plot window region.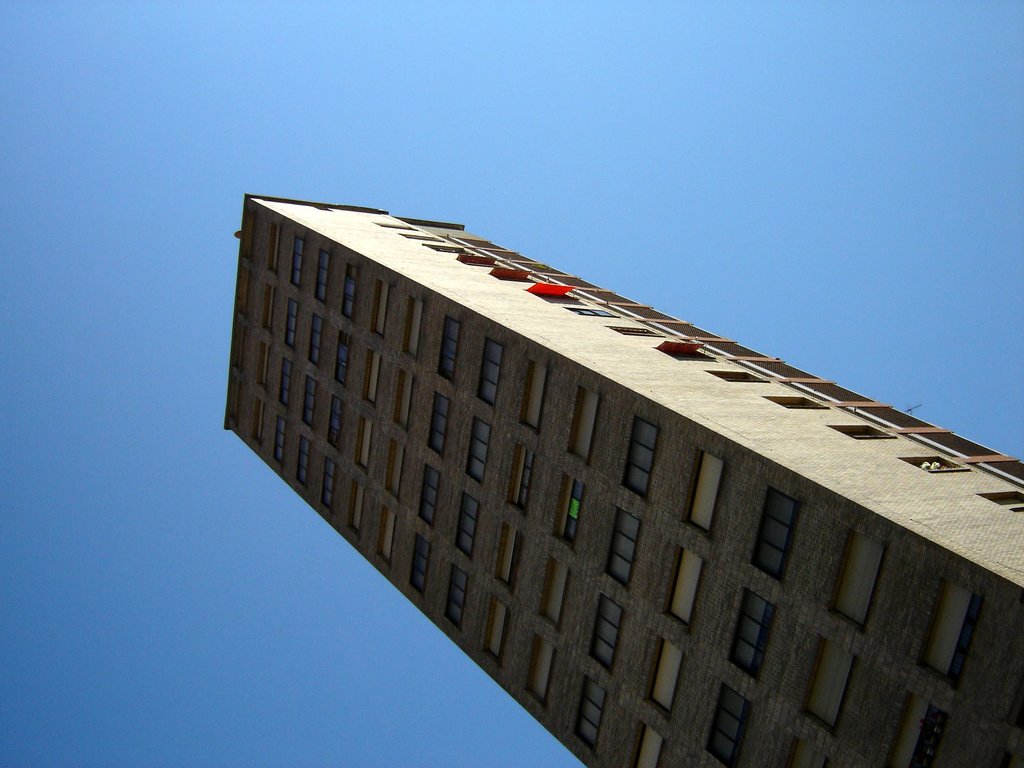
Plotted at {"x1": 354, "y1": 417, "x2": 374, "y2": 471}.
